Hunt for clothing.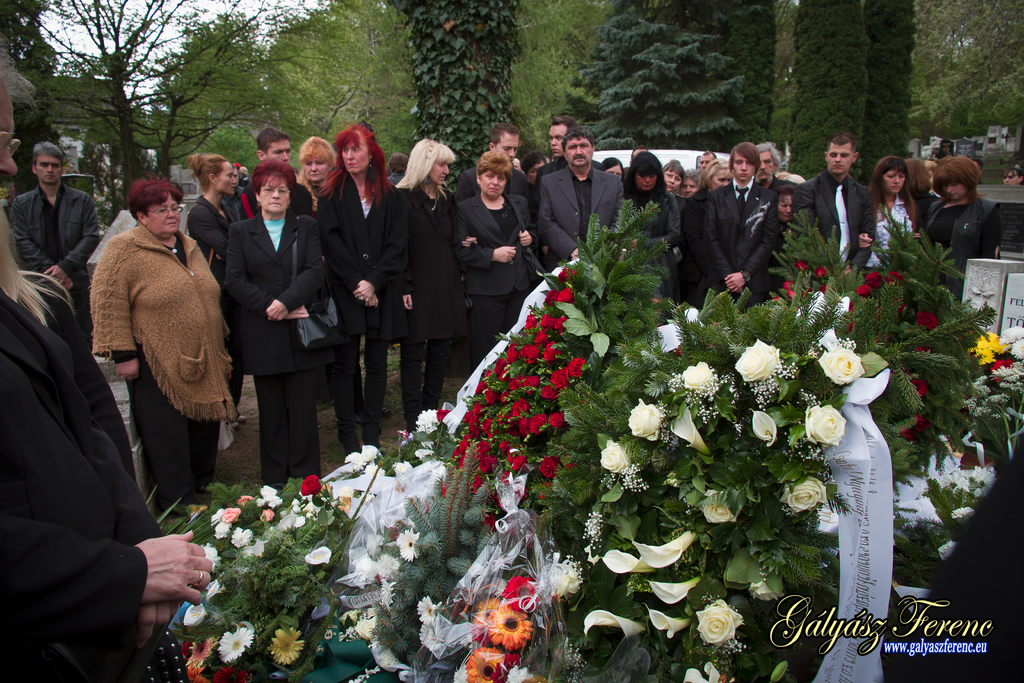
Hunted down at (915, 197, 1000, 281).
